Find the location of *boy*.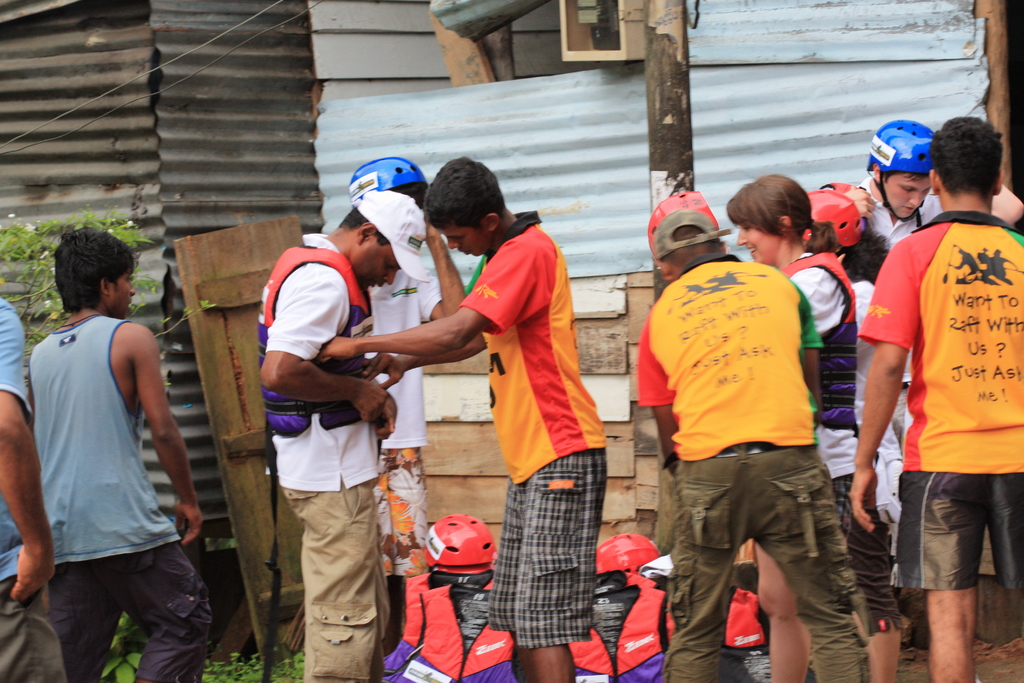
Location: {"left": 849, "top": 119, "right": 1023, "bottom": 675}.
